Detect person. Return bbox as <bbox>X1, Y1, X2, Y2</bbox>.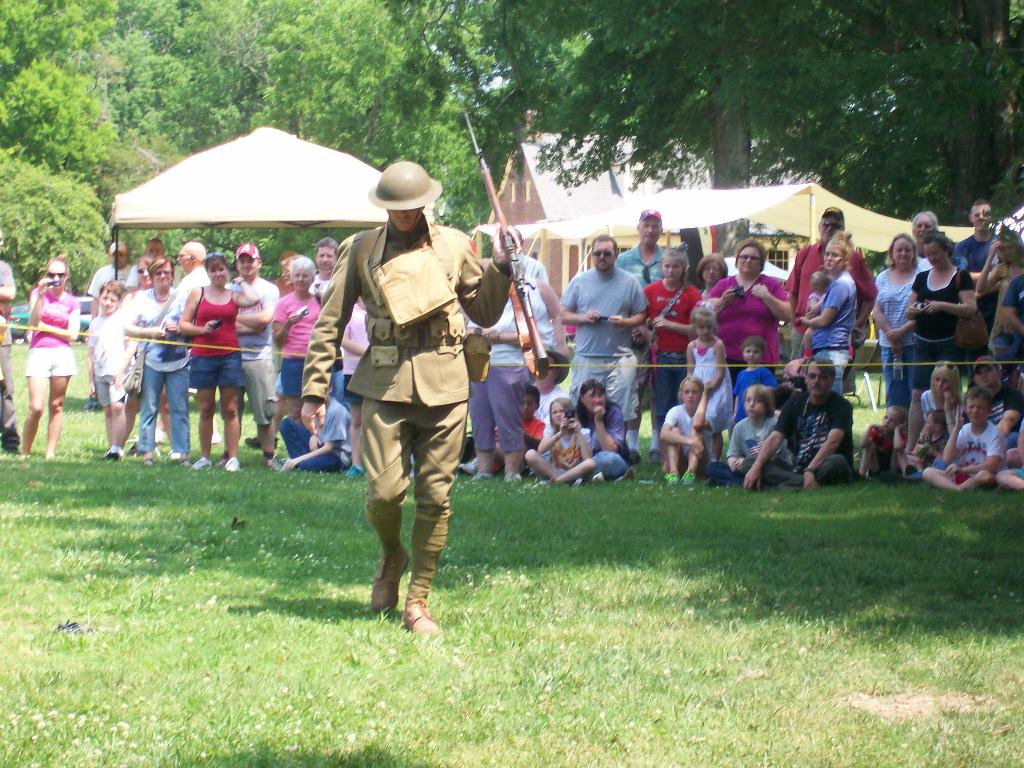
<bbox>528, 344, 569, 424</bbox>.
